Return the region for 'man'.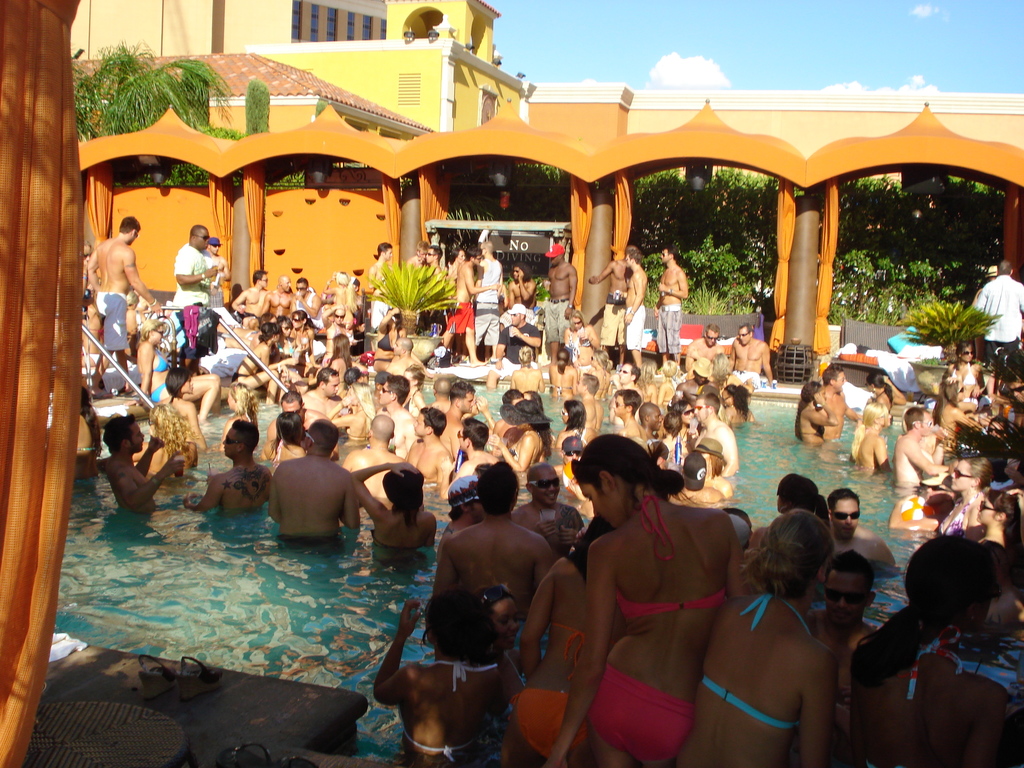
[x1=975, y1=258, x2=1023, y2=381].
